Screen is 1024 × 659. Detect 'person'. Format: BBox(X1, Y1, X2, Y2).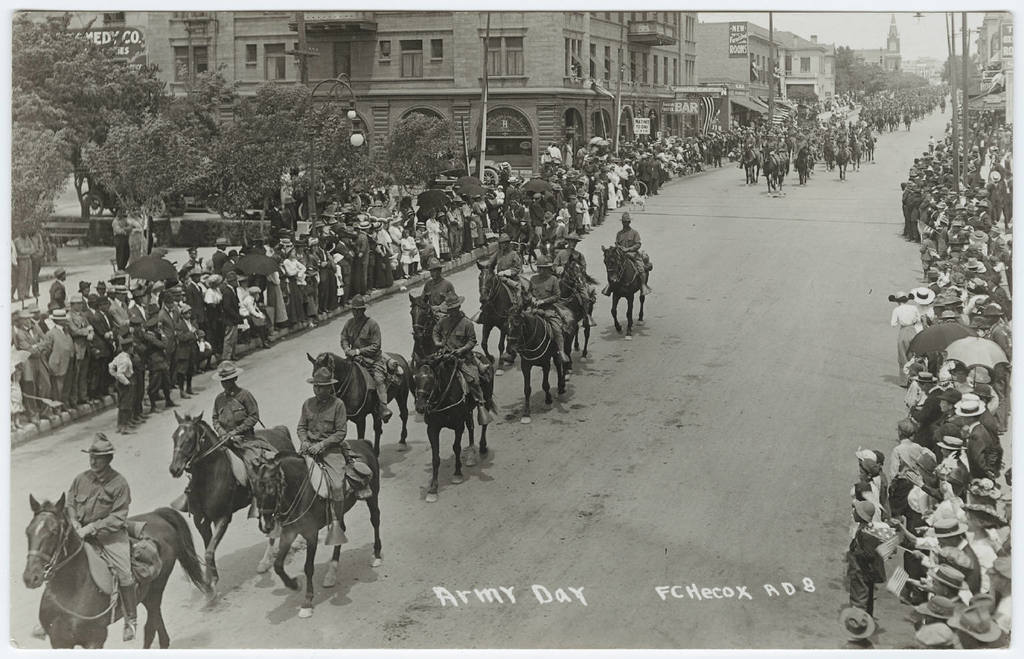
BBox(421, 263, 451, 315).
